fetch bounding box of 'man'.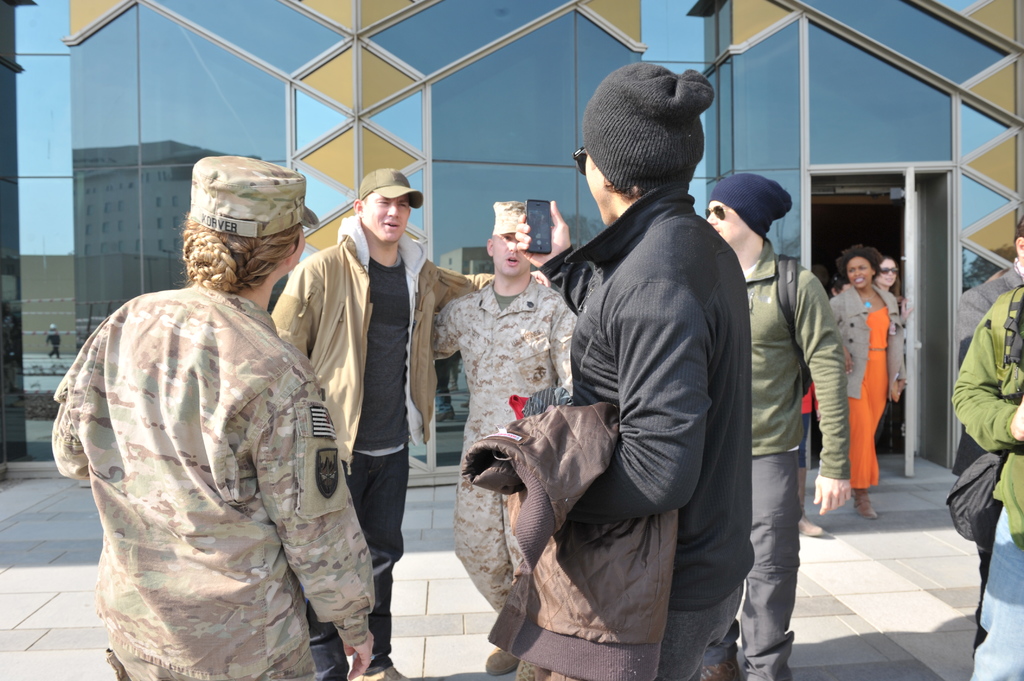
Bbox: l=954, t=220, r=1023, b=680.
